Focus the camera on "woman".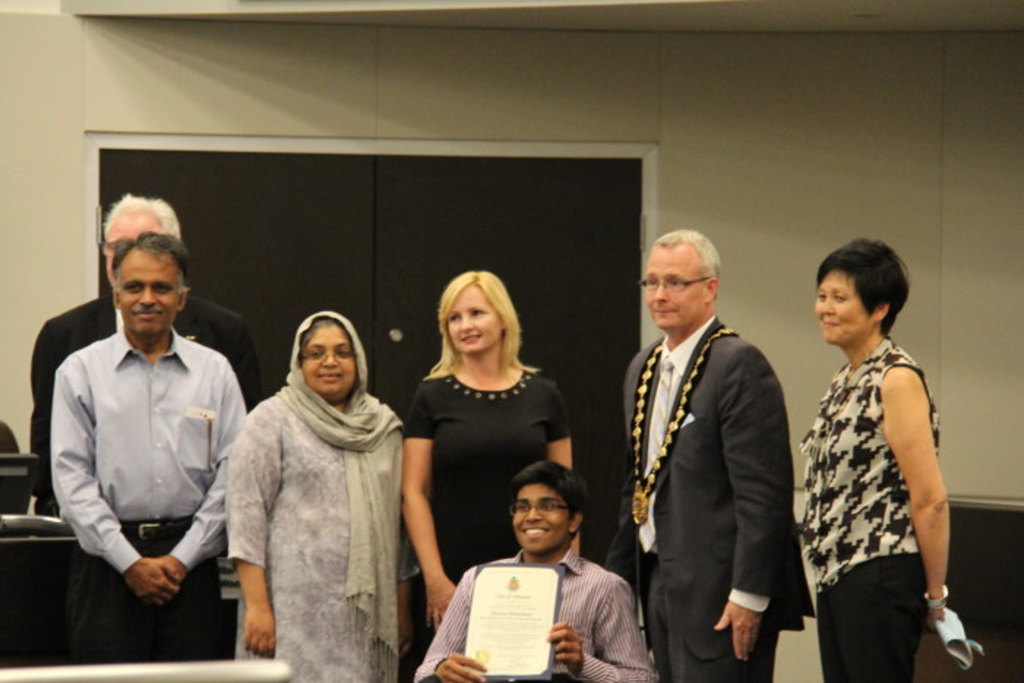
Focus region: pyautogui.locateOnScreen(802, 234, 952, 682).
